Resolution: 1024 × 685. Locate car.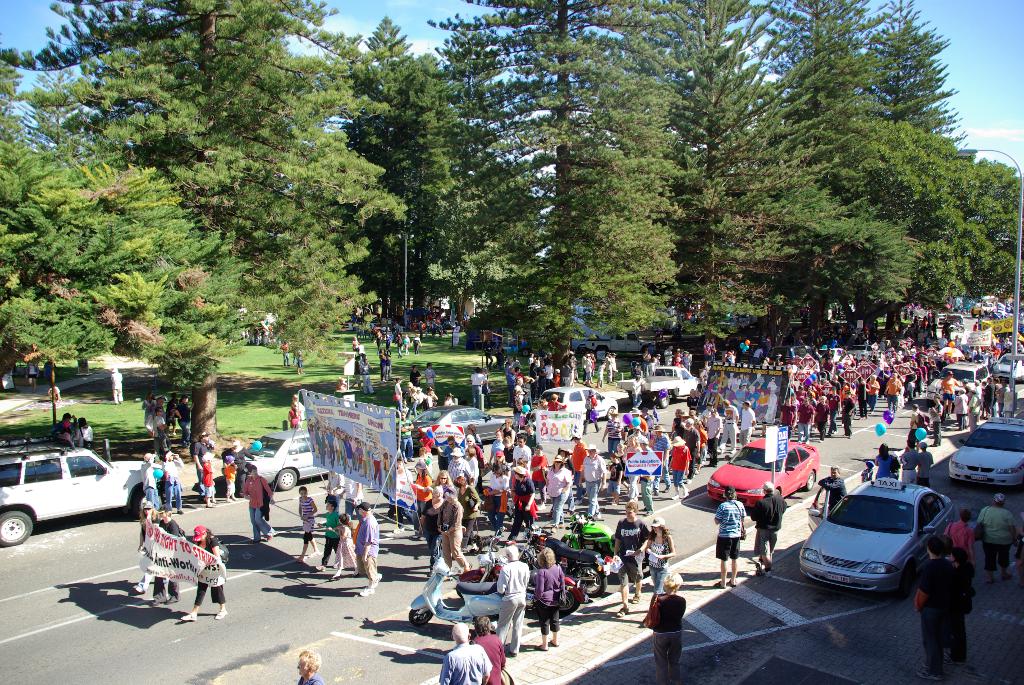
BBox(711, 441, 820, 519).
